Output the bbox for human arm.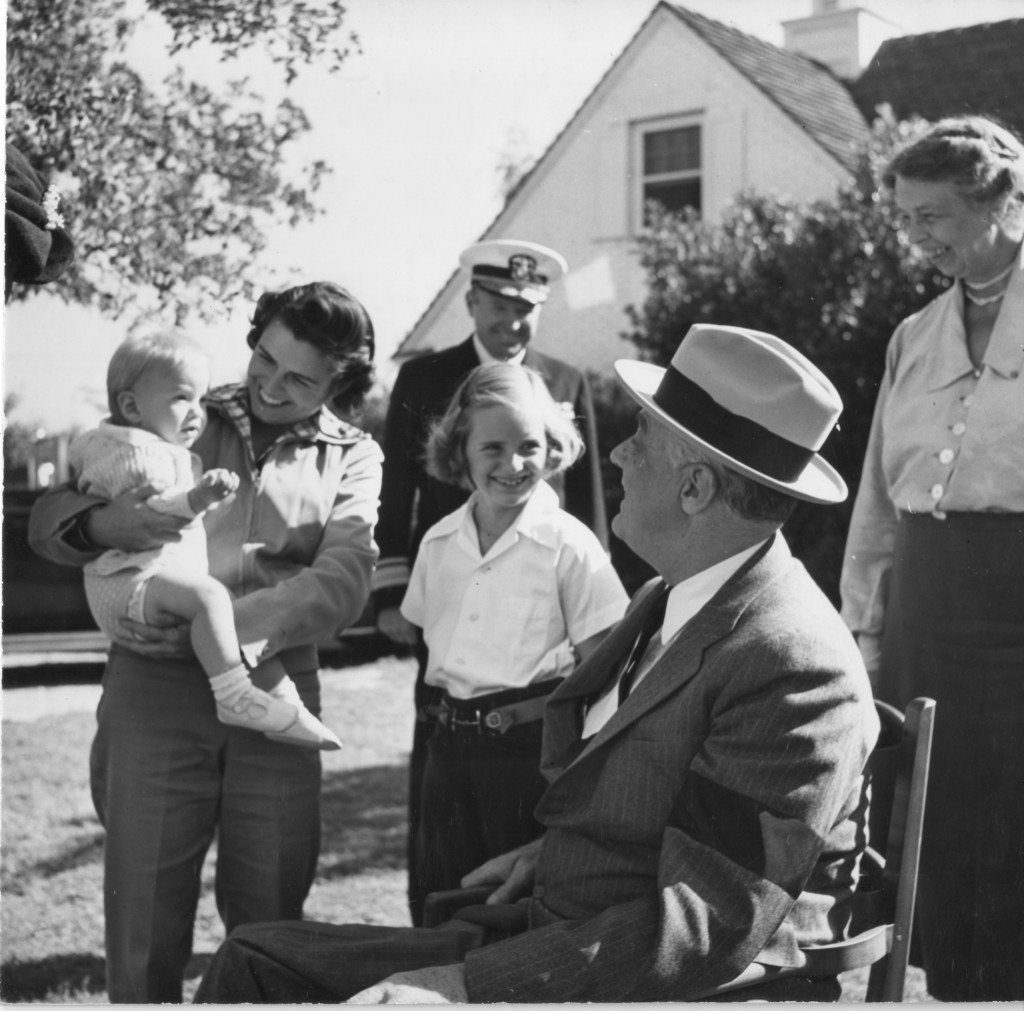
detection(563, 377, 608, 552).
